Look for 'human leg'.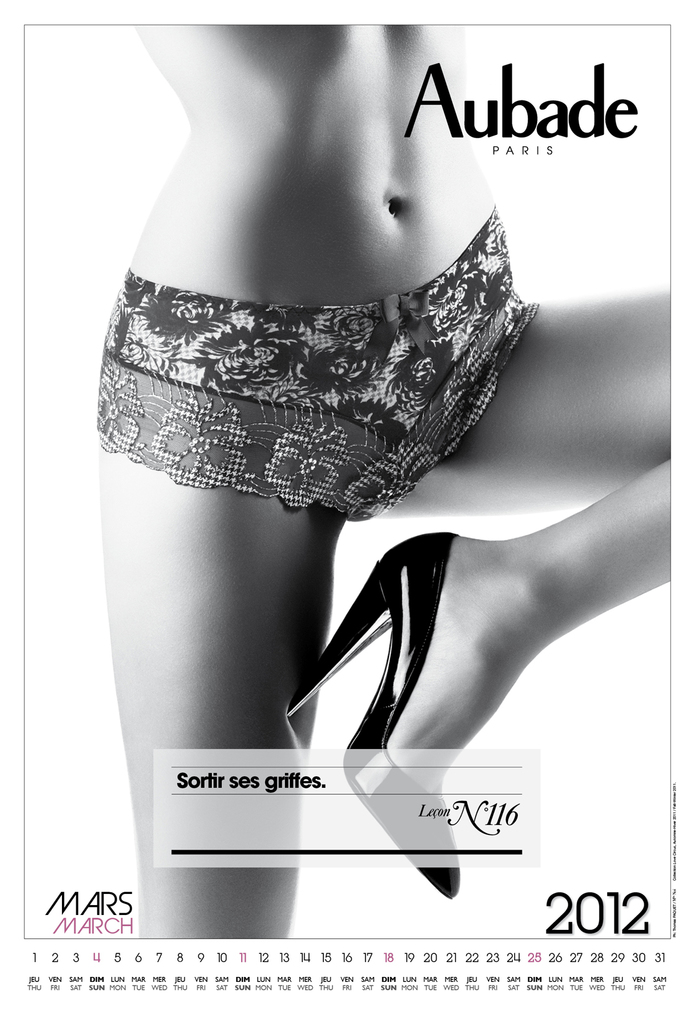
Found: crop(93, 278, 344, 941).
